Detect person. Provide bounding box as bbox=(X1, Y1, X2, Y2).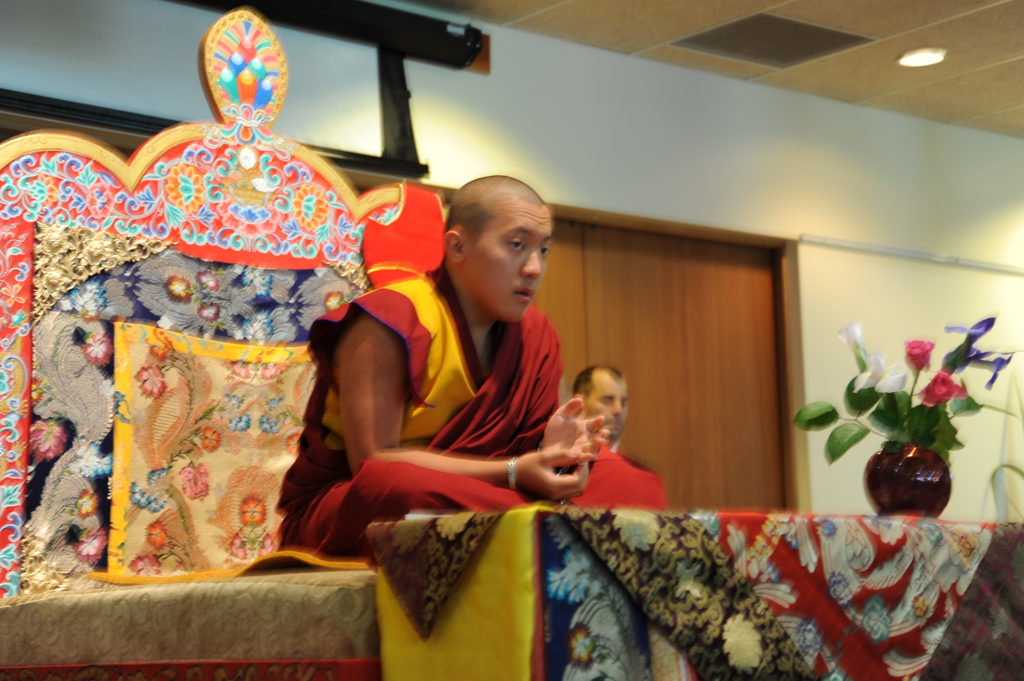
bbox=(565, 366, 665, 509).
